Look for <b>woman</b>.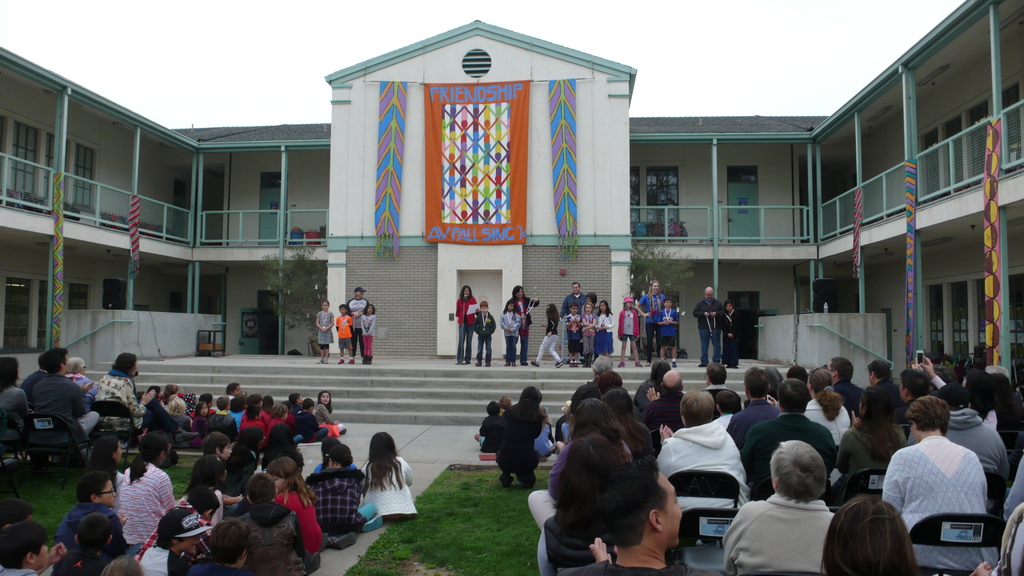
Found: [525,395,636,530].
